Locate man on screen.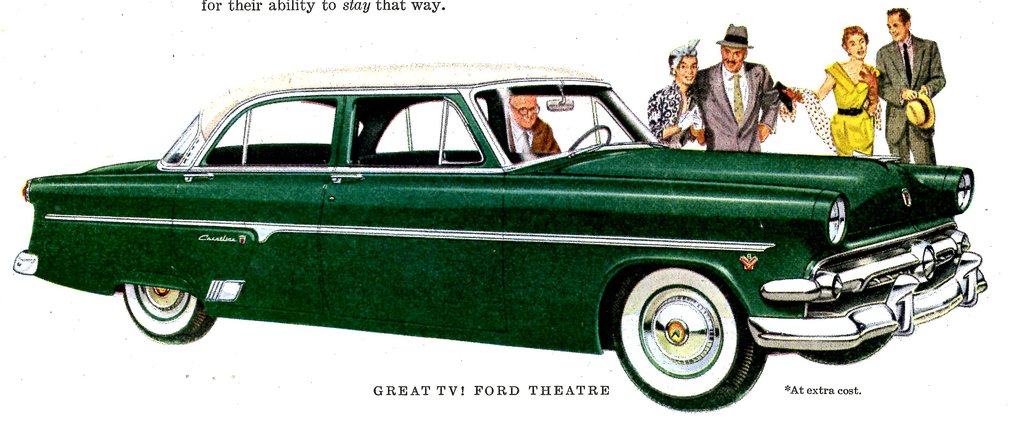
On screen at <bbox>511, 87, 561, 155</bbox>.
